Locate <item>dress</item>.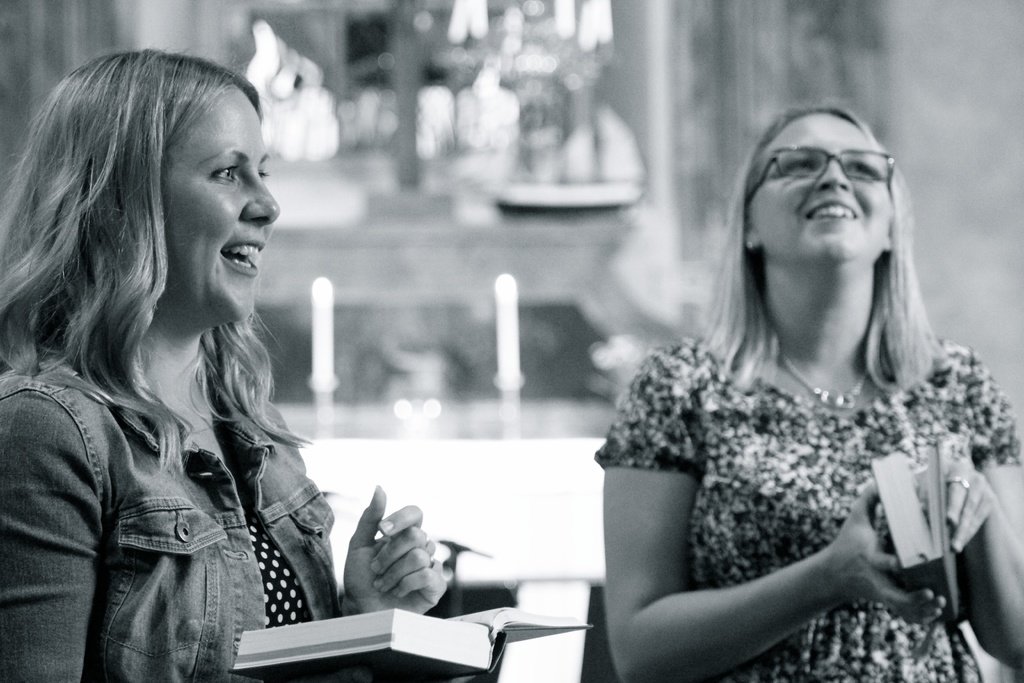
Bounding box: <bbox>593, 334, 1023, 682</bbox>.
